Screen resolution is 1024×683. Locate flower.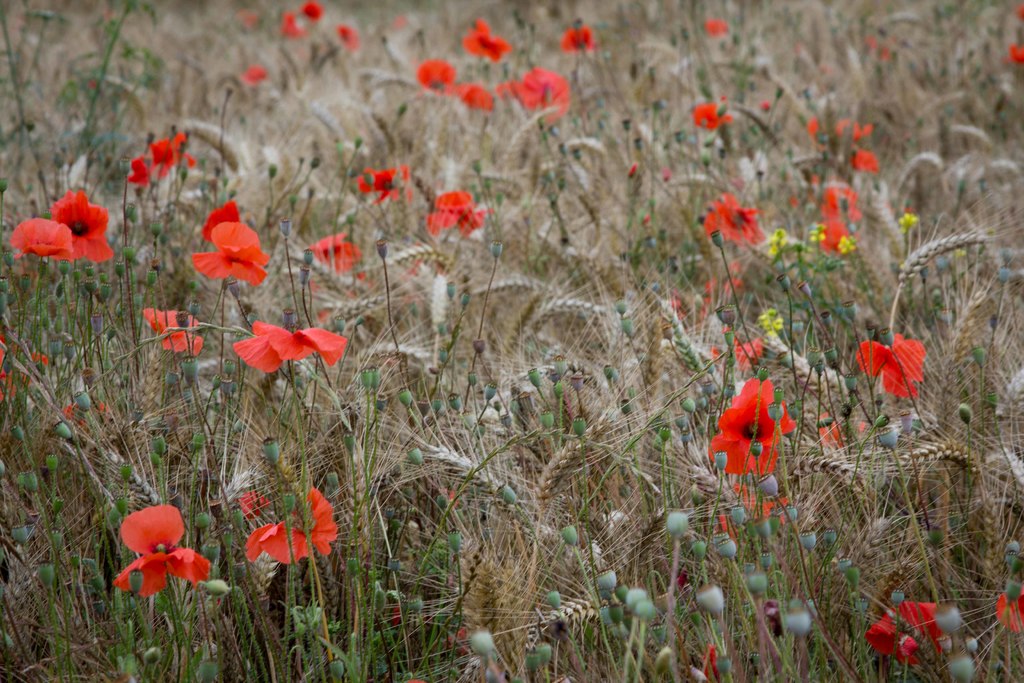
(x1=850, y1=145, x2=876, y2=169).
